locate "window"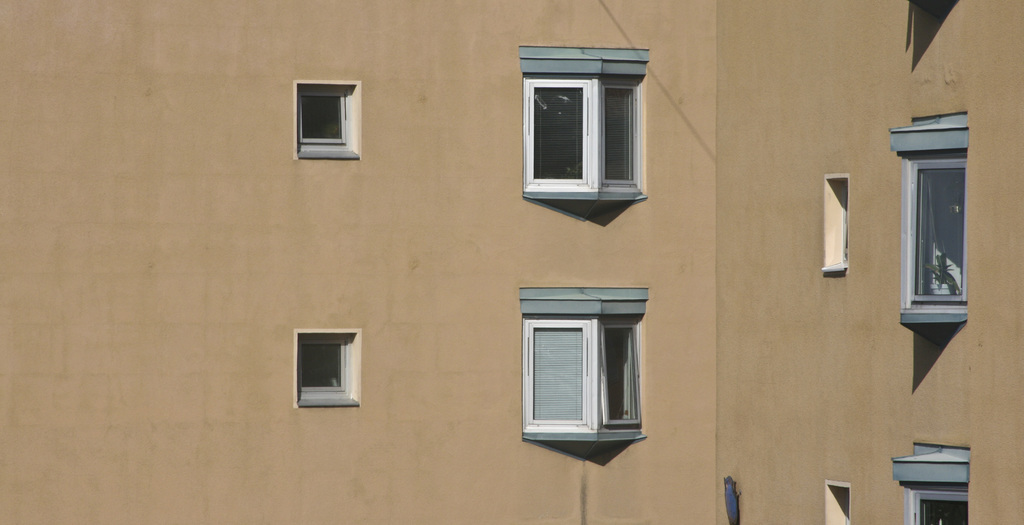
left=828, top=488, right=850, bottom=522
